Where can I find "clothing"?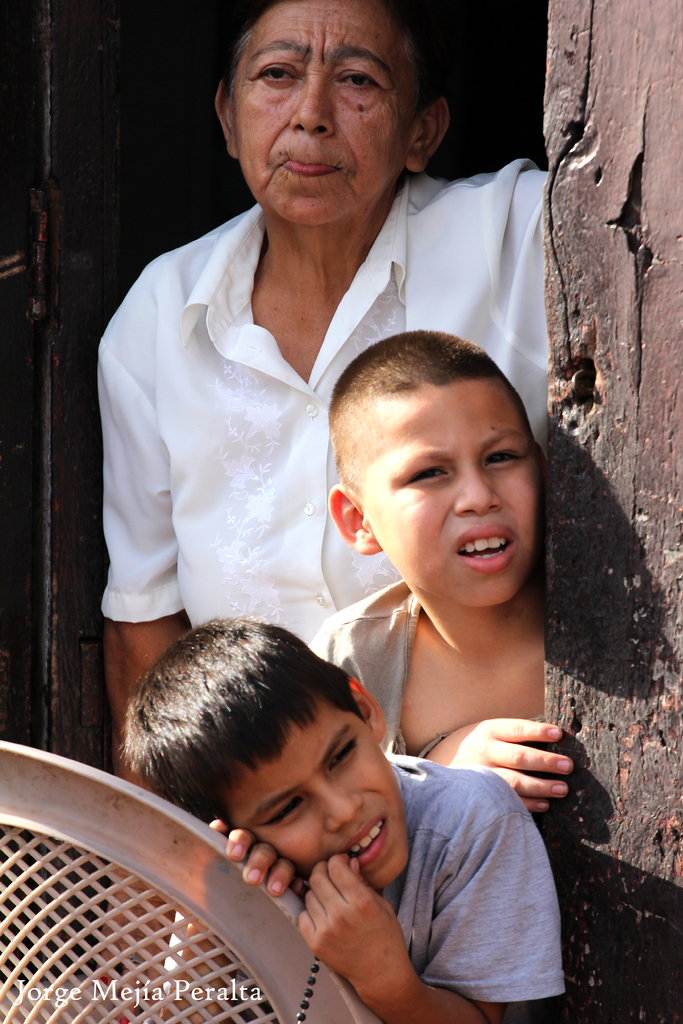
You can find it at BBox(306, 572, 573, 746).
